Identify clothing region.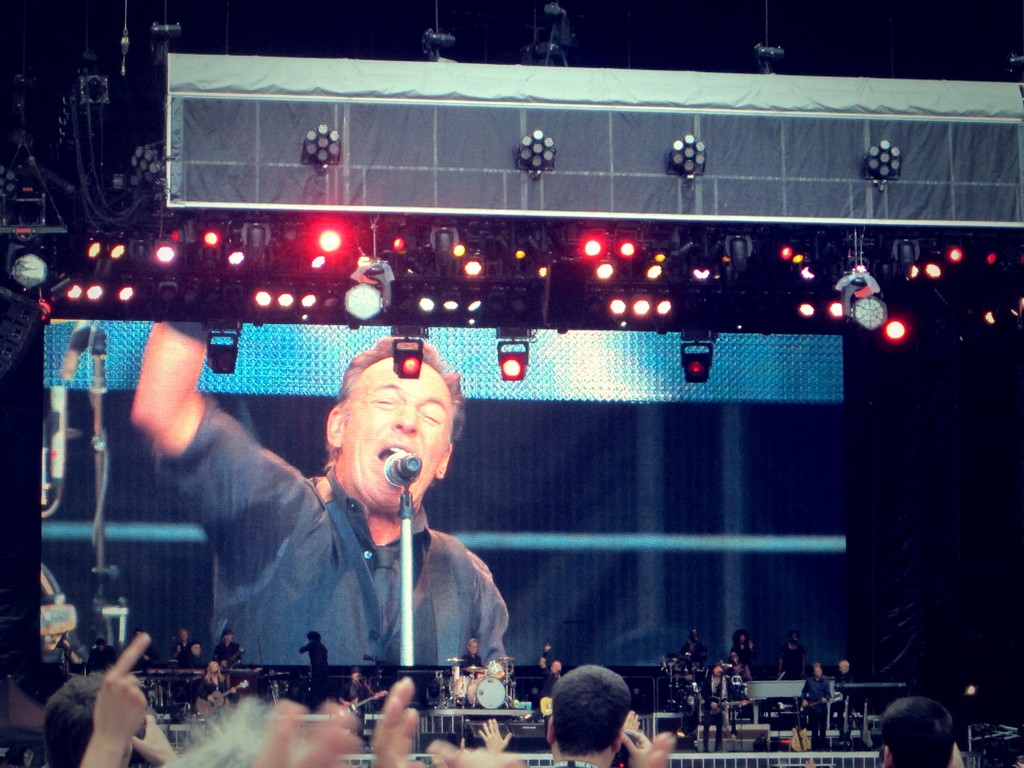
Region: select_region(179, 641, 202, 671).
